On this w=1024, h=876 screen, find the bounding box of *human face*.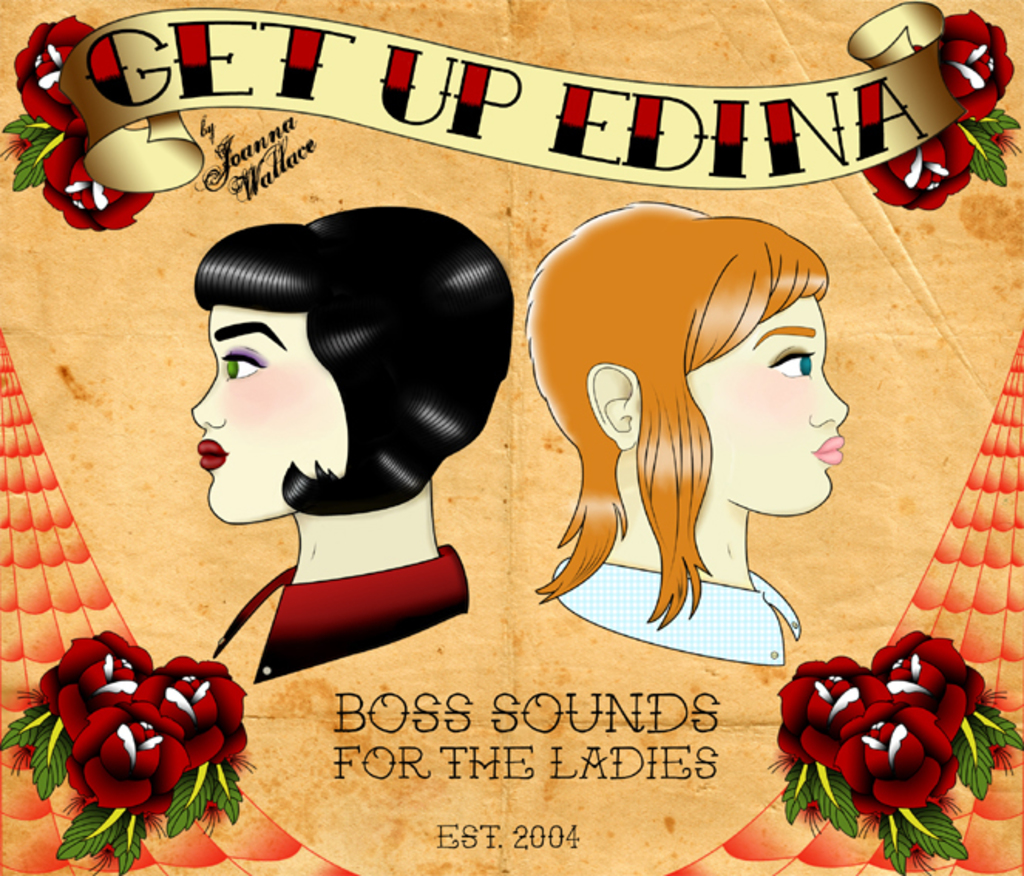
Bounding box: rect(188, 300, 348, 525).
